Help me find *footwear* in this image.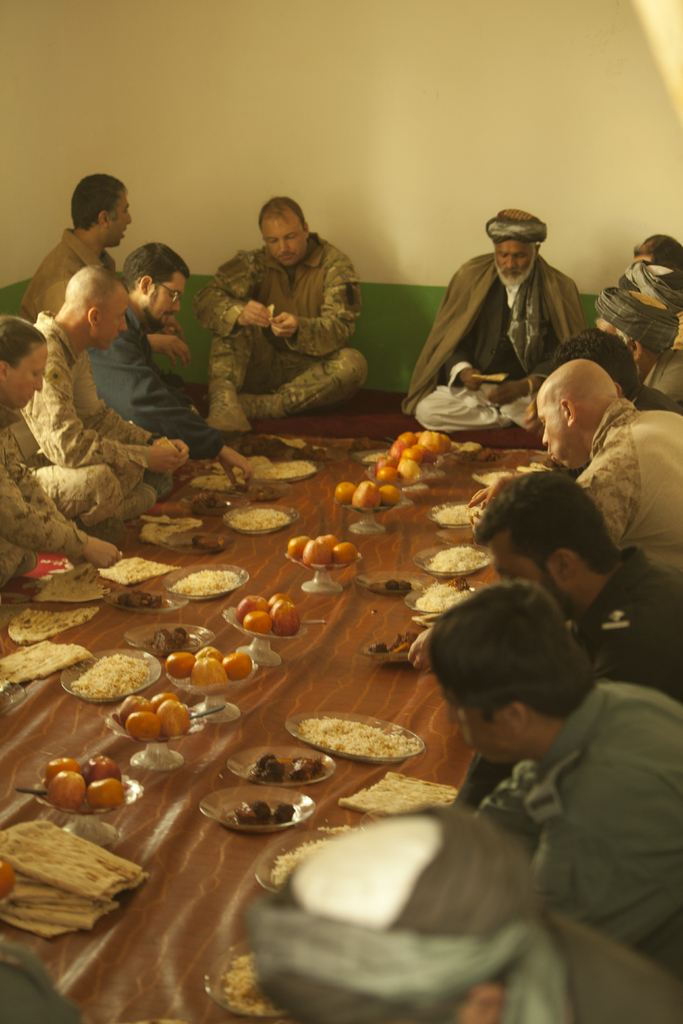
Found it: [left=13, top=547, right=35, bottom=577].
